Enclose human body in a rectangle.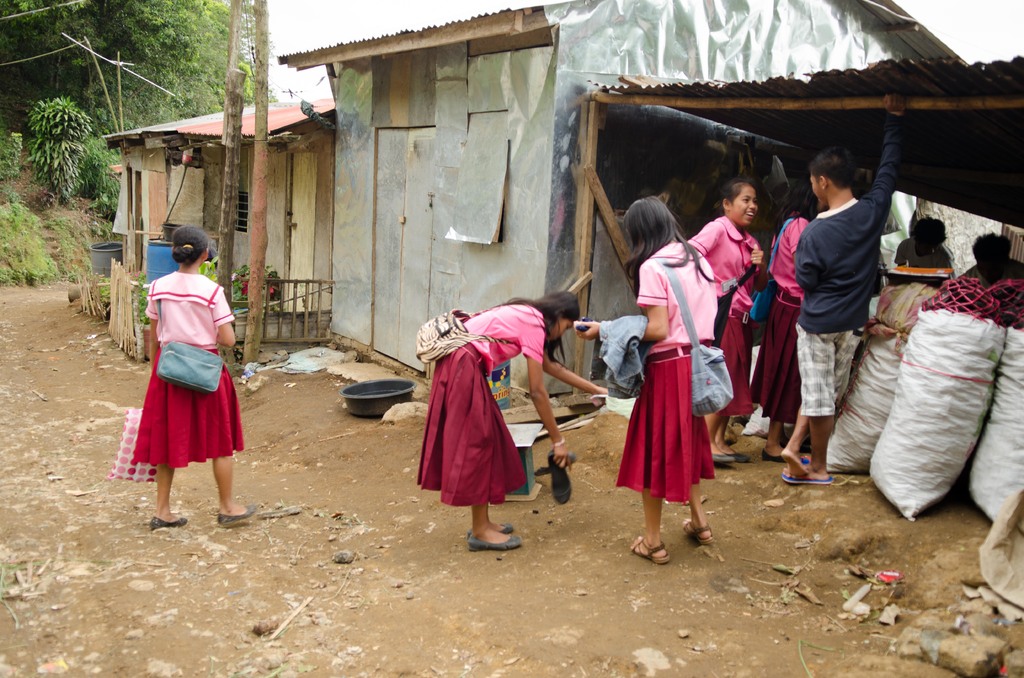
(x1=417, y1=302, x2=605, y2=557).
